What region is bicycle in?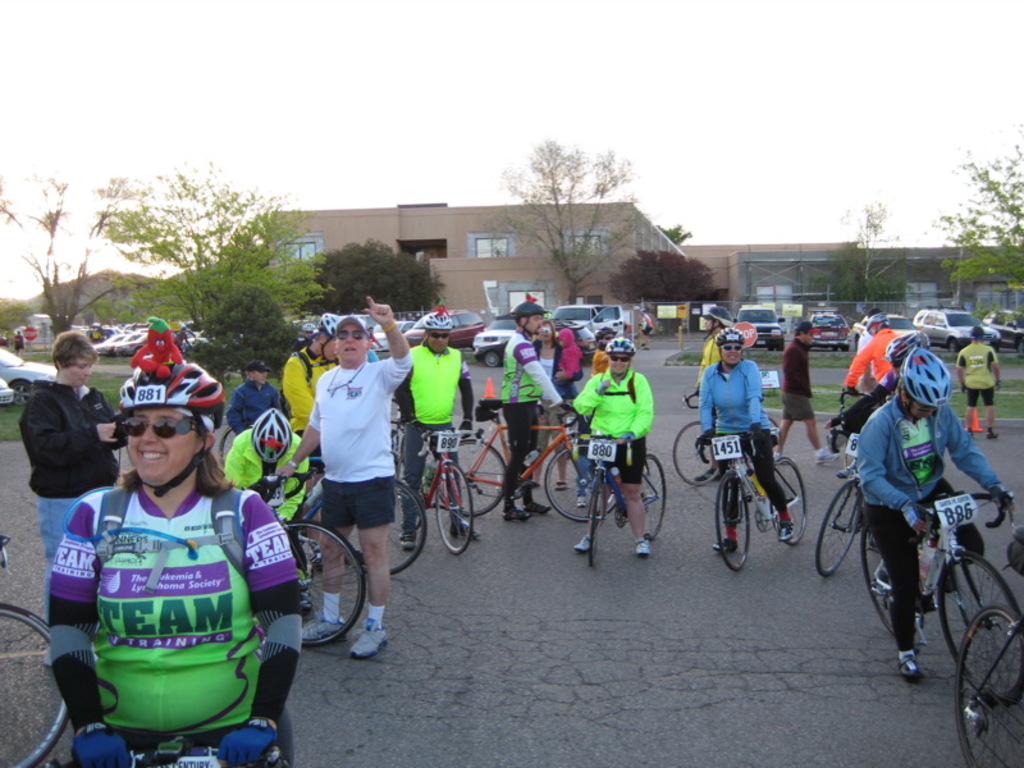
box=[692, 426, 806, 577].
